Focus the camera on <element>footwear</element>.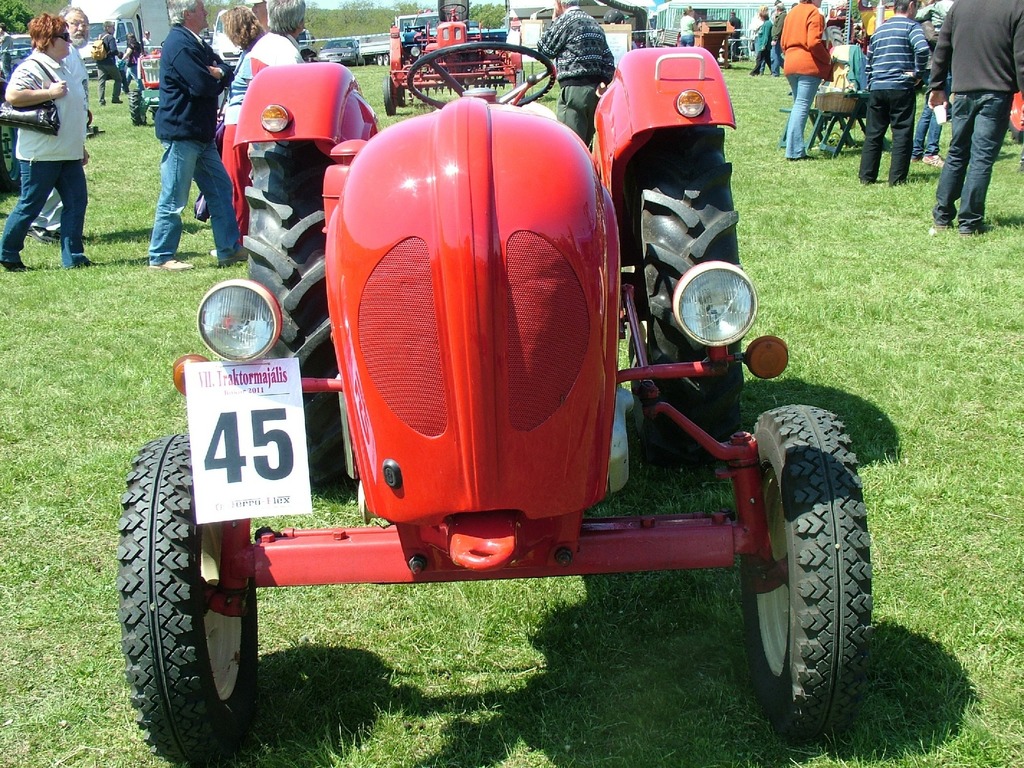
Focus region: [x1=785, y1=156, x2=815, y2=164].
